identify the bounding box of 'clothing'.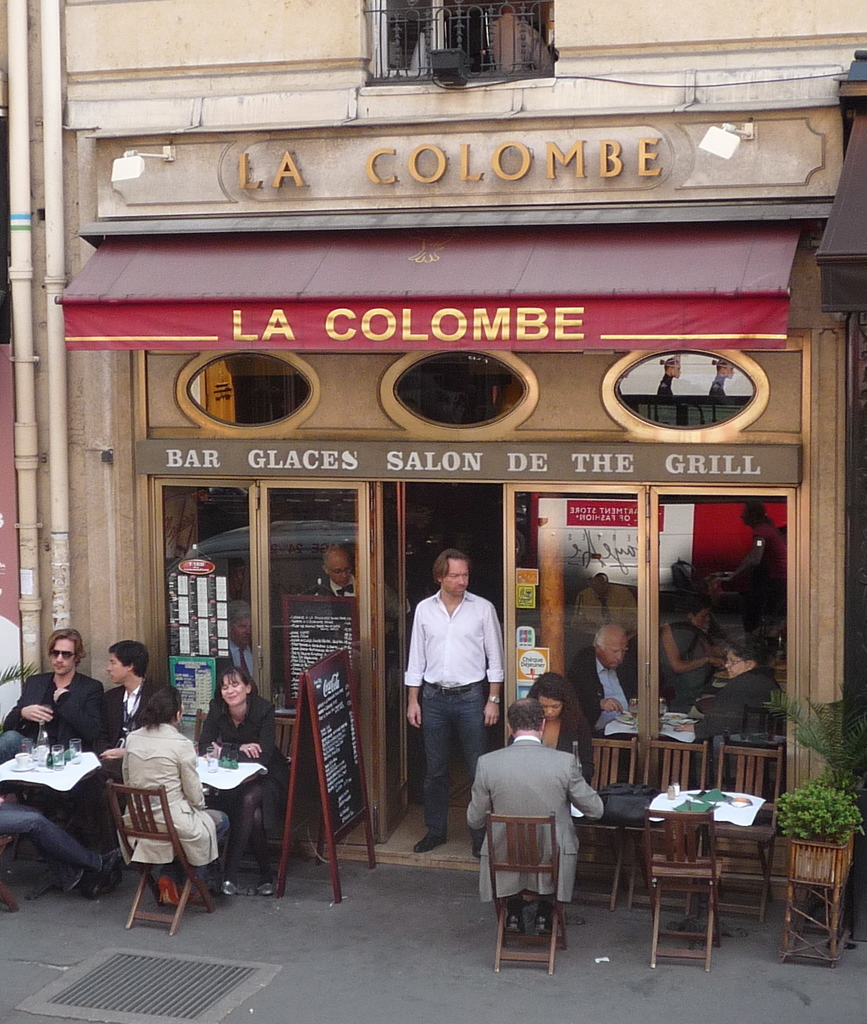
[466,732,608,915].
